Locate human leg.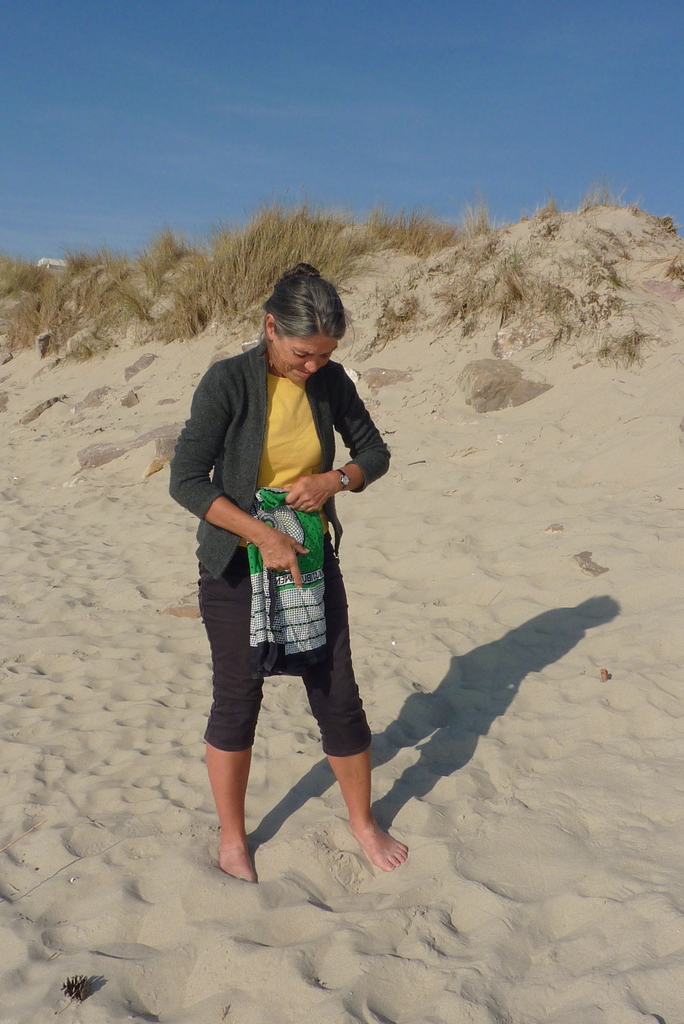
Bounding box: 197 542 268 878.
